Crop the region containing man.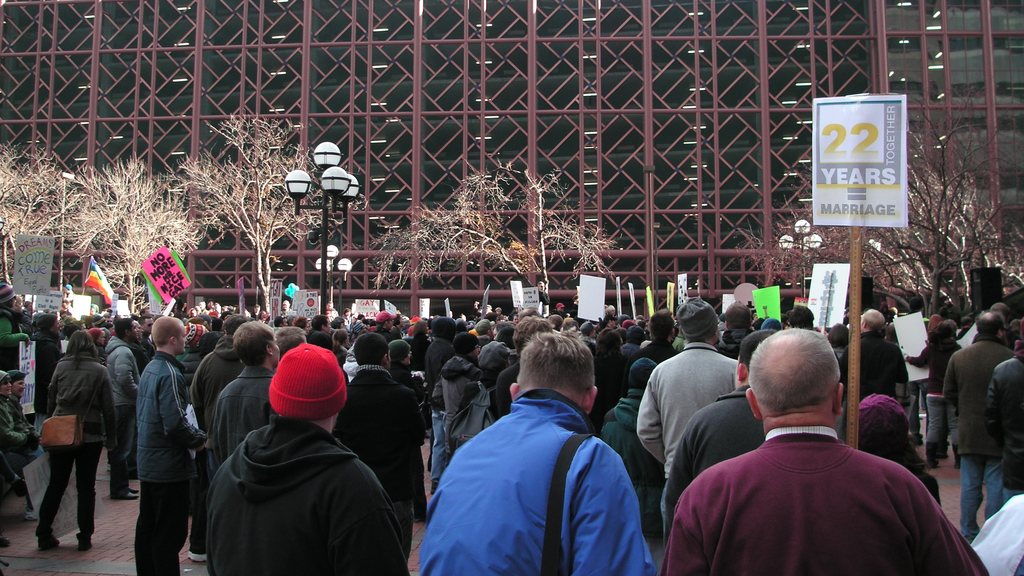
Crop region: (left=838, top=307, right=921, bottom=409).
